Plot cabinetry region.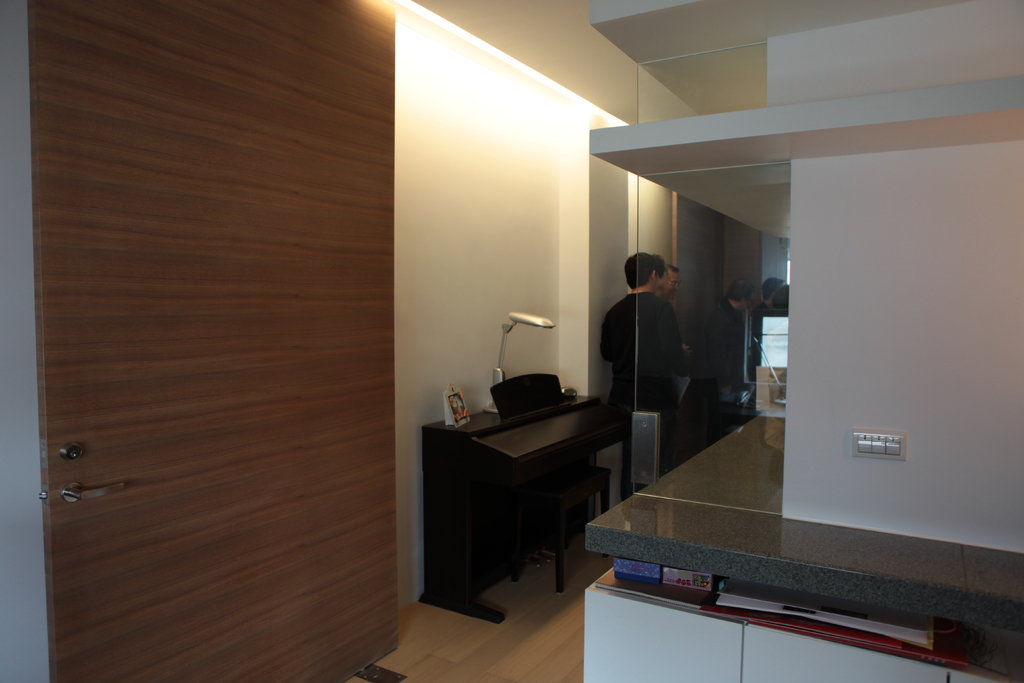
Plotted at {"left": 947, "top": 668, "right": 1011, "bottom": 682}.
